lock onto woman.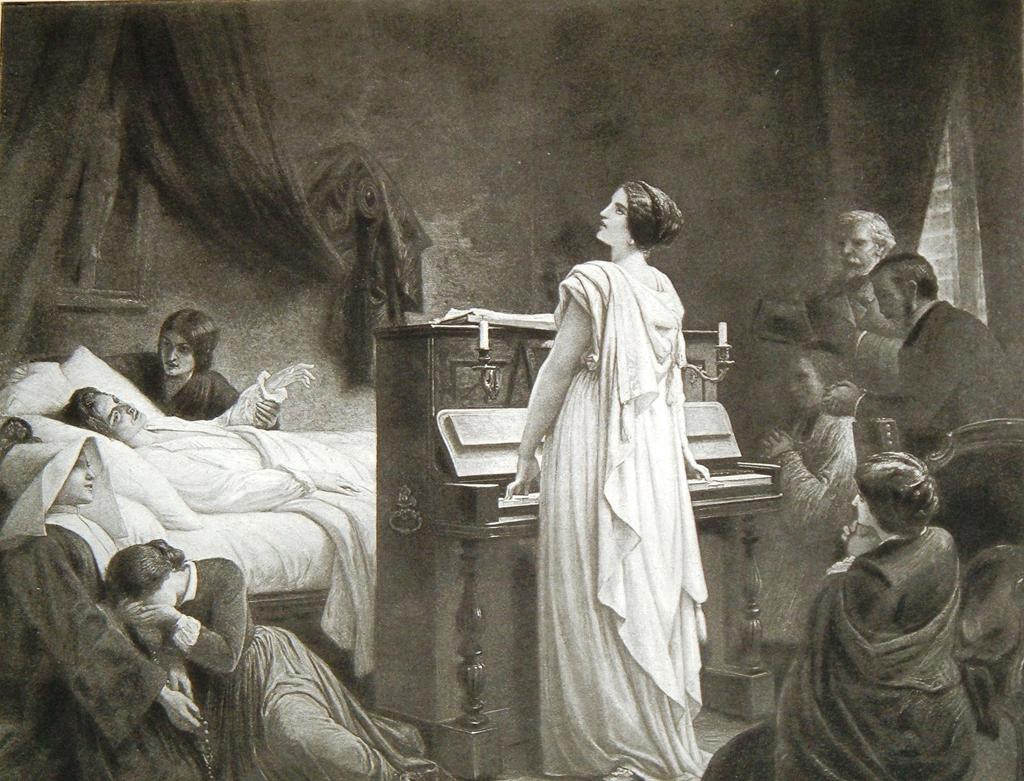
Locked: select_region(726, 358, 865, 654).
